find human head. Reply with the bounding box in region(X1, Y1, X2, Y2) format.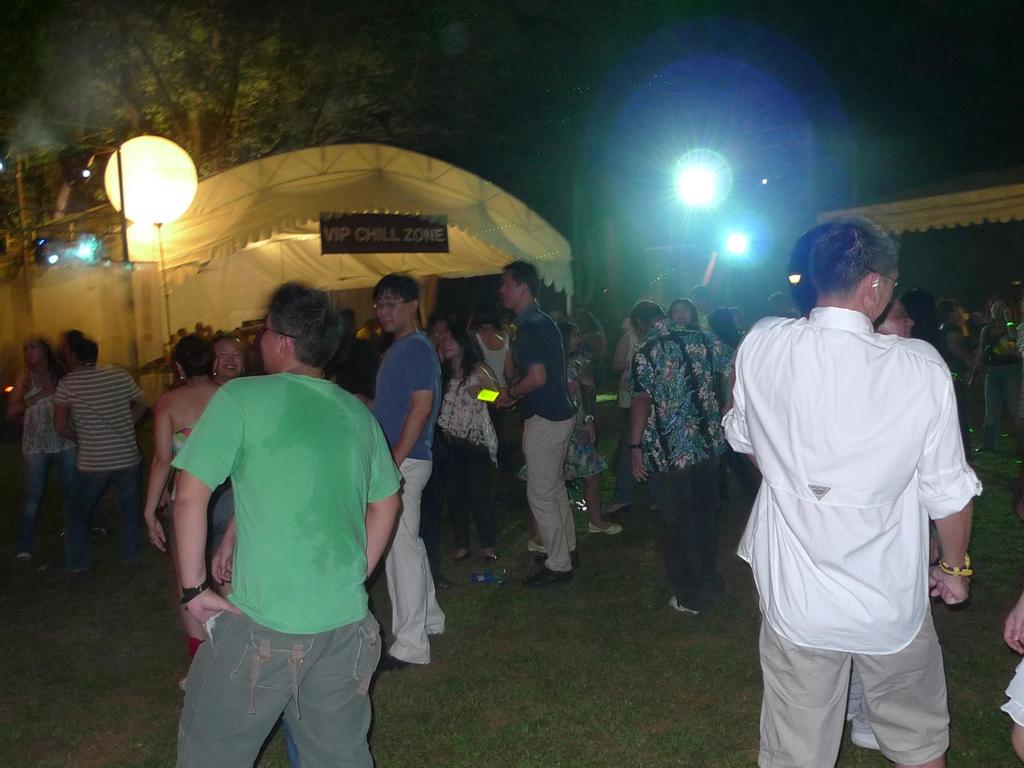
region(806, 214, 902, 312).
